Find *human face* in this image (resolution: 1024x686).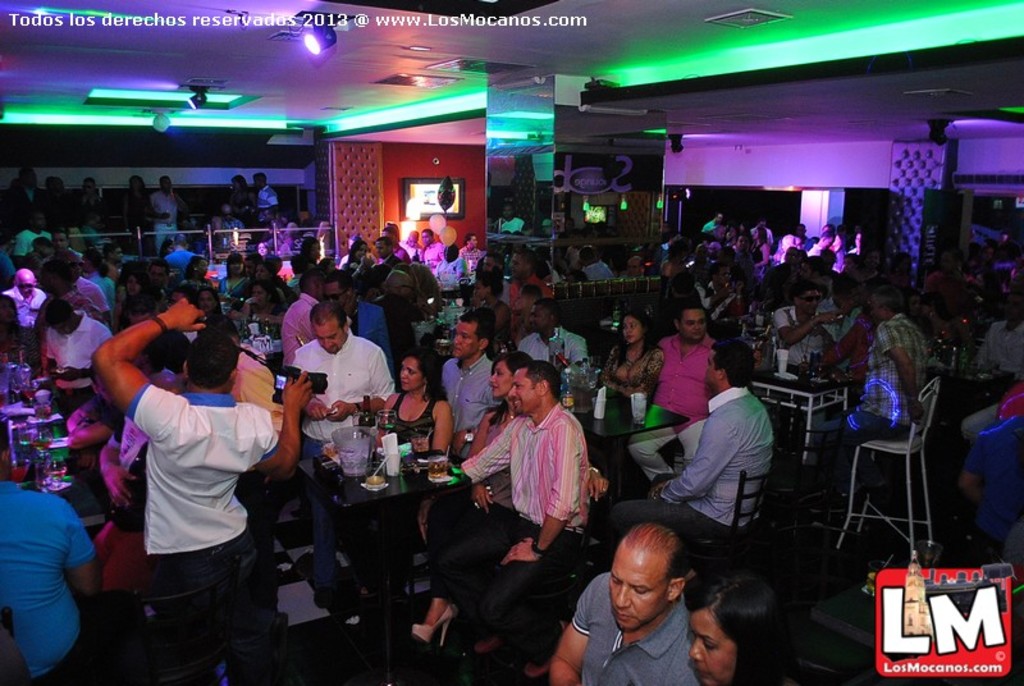
region(696, 346, 709, 389).
